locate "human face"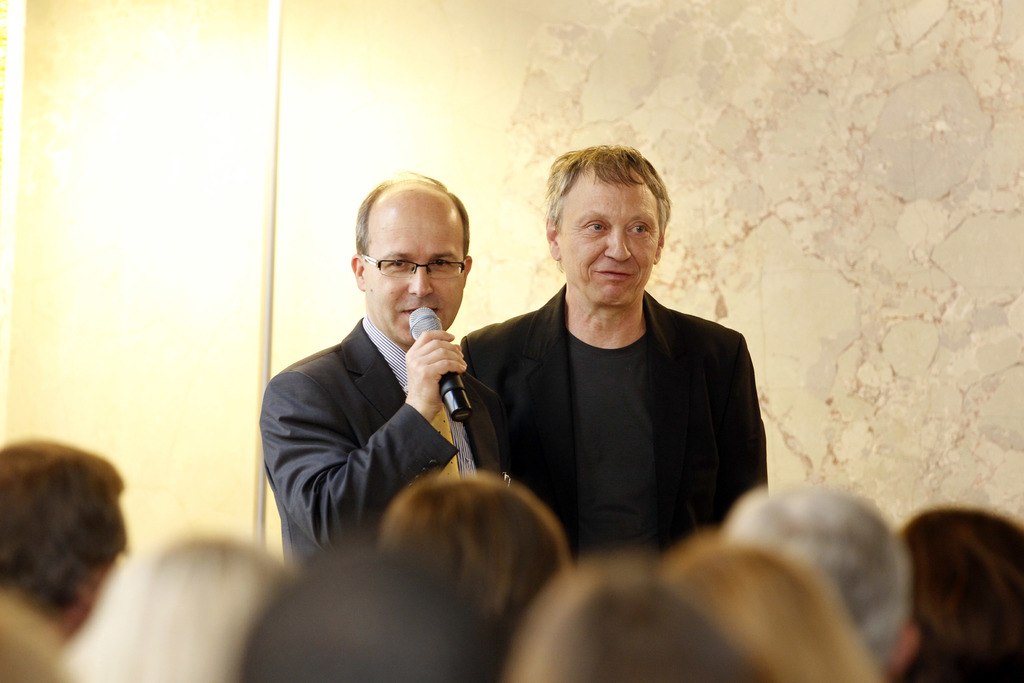
<box>561,181,657,302</box>
